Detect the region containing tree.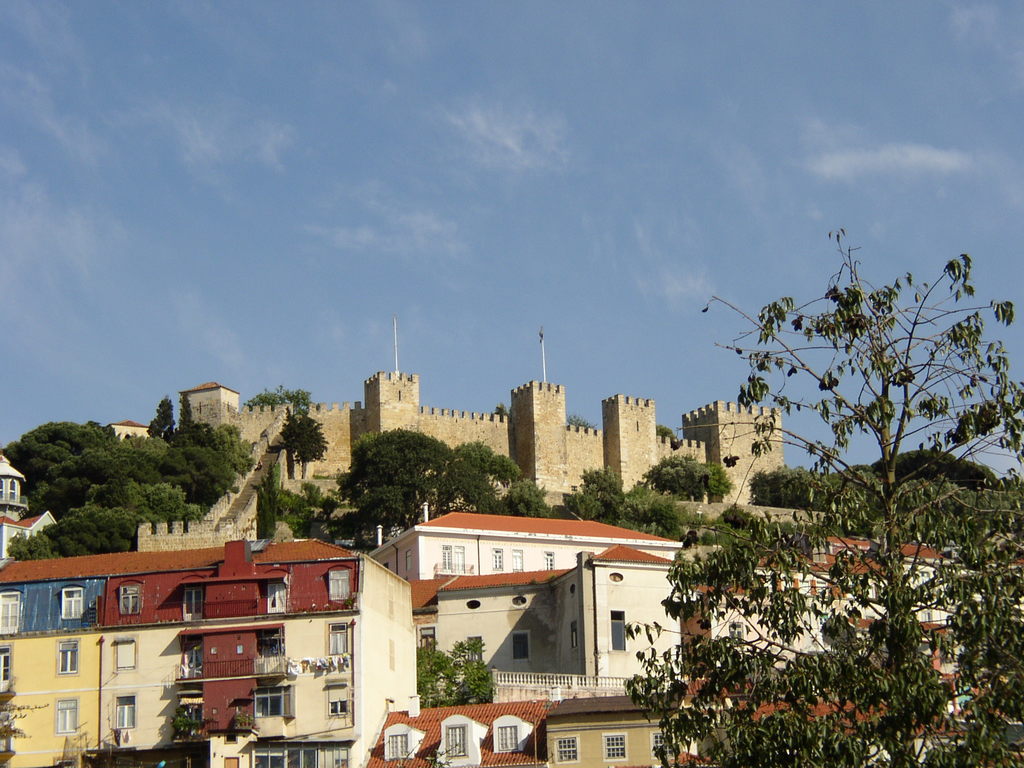
box=[752, 451, 1022, 554].
